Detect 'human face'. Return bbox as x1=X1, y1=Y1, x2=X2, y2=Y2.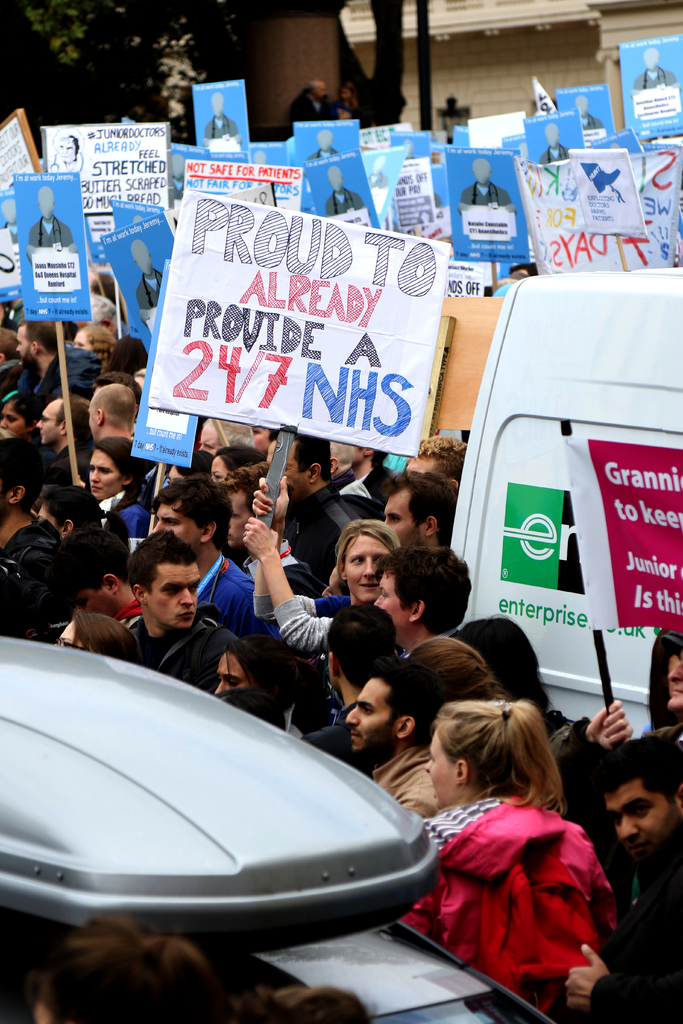
x1=90, y1=447, x2=121, y2=498.
